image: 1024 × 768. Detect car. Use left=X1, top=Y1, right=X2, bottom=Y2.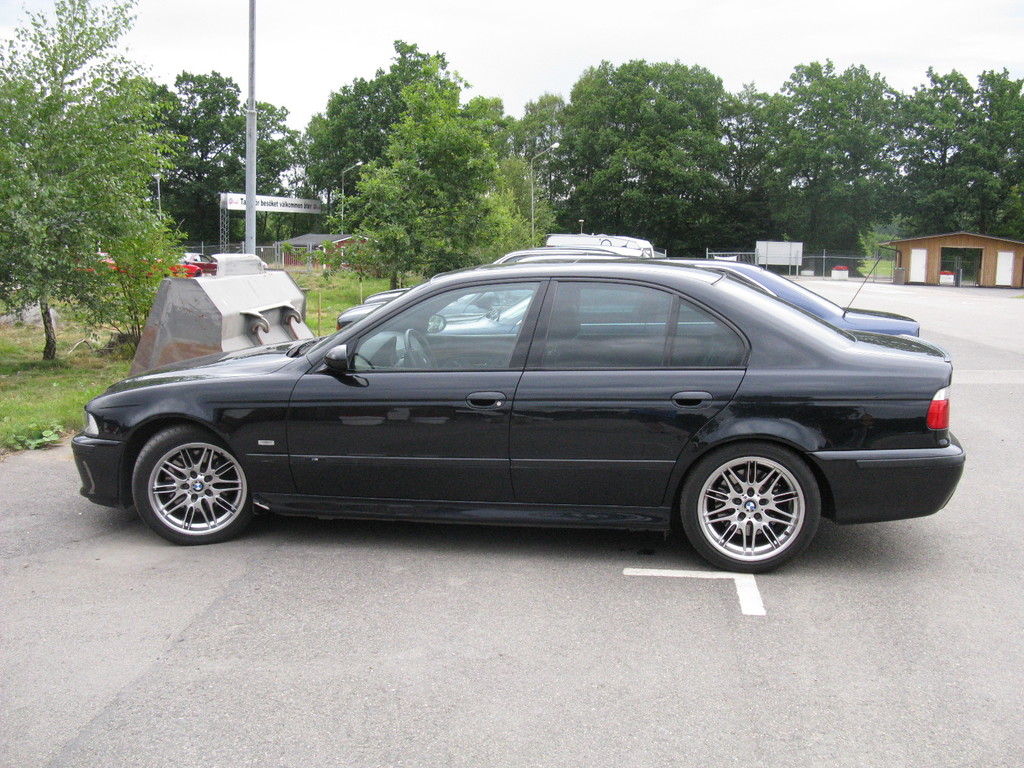
left=436, top=257, right=918, bottom=336.
